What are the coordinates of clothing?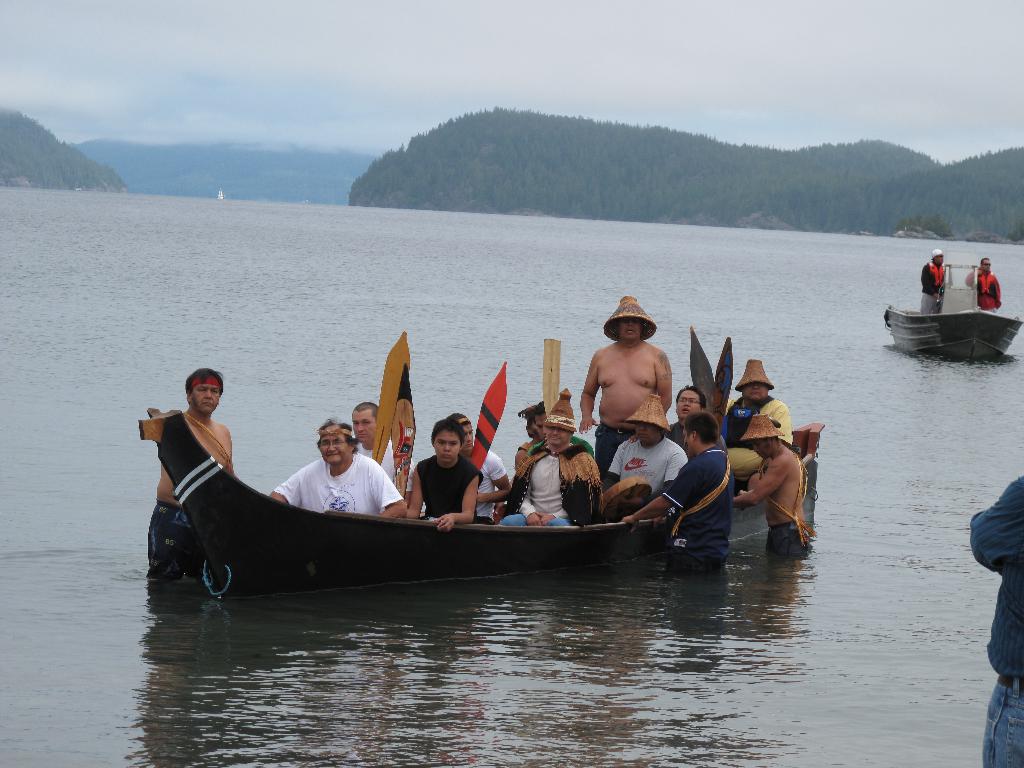
rect(593, 424, 636, 488).
